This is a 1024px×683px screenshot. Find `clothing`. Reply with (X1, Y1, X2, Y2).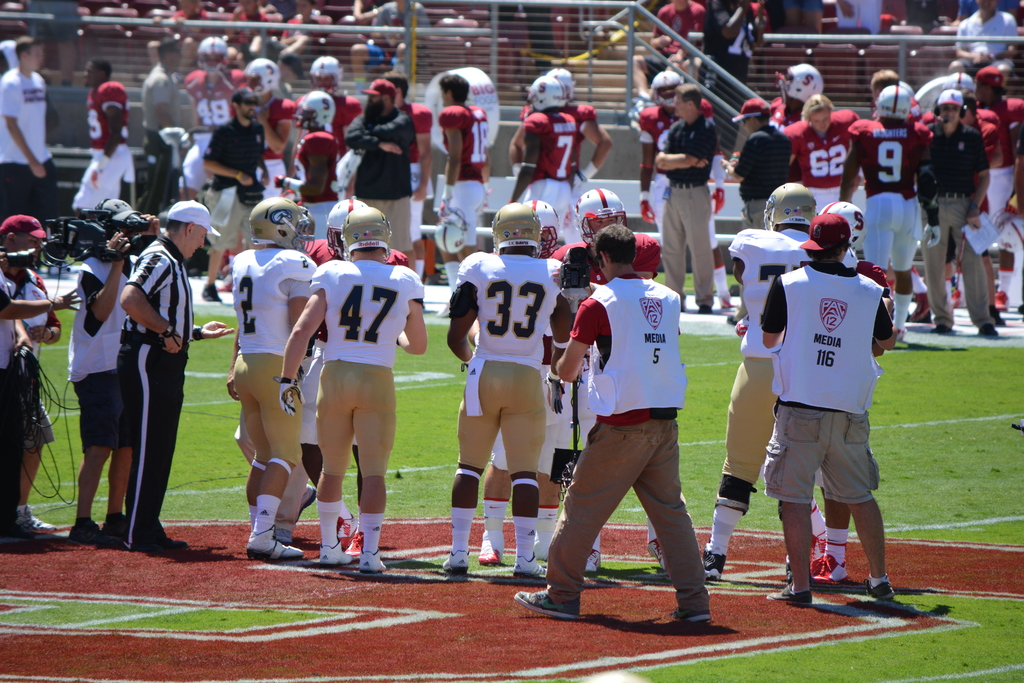
(122, 233, 193, 536).
